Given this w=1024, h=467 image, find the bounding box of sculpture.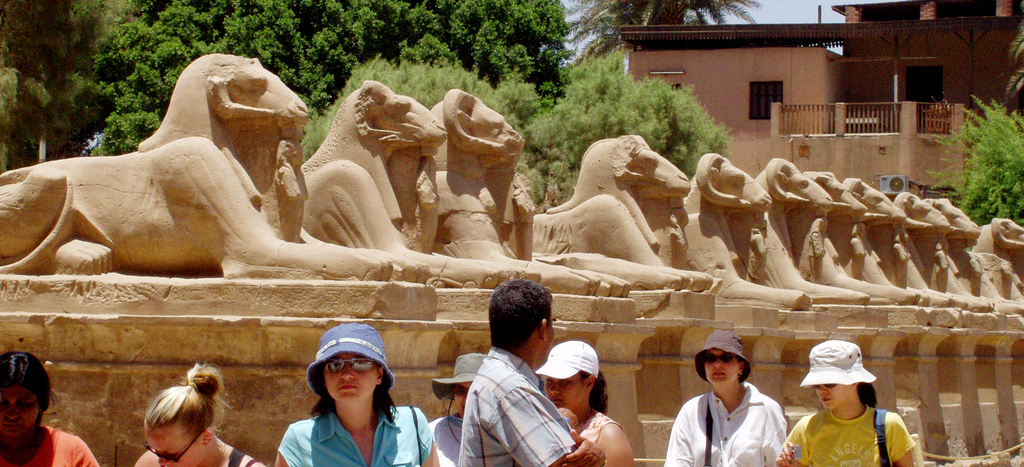
bbox=[753, 157, 921, 301].
